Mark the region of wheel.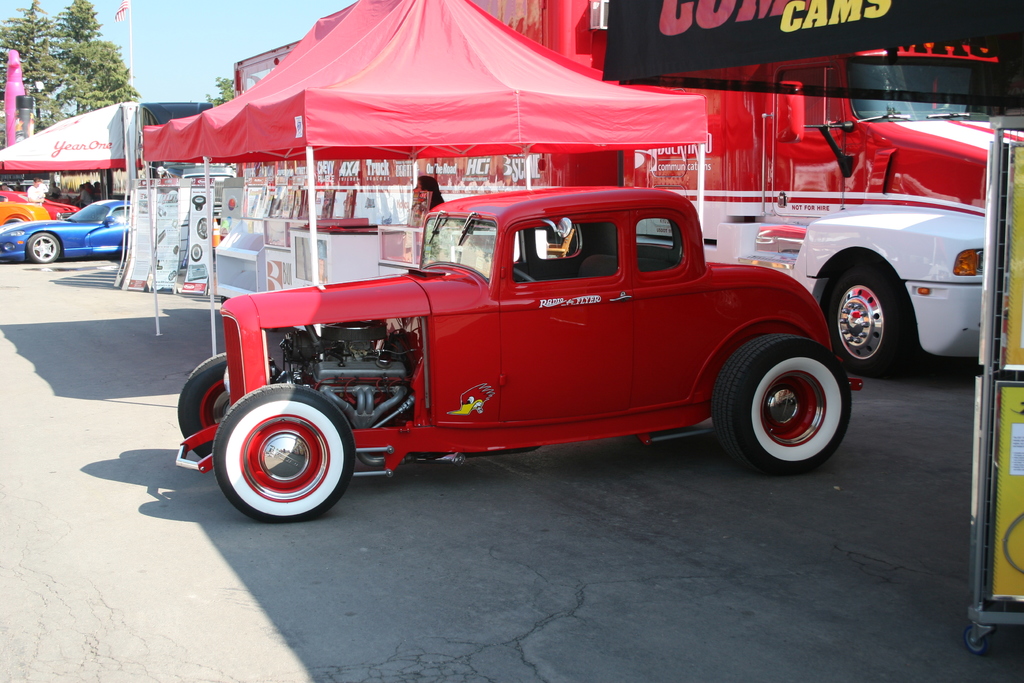
Region: box=[932, 106, 954, 112].
